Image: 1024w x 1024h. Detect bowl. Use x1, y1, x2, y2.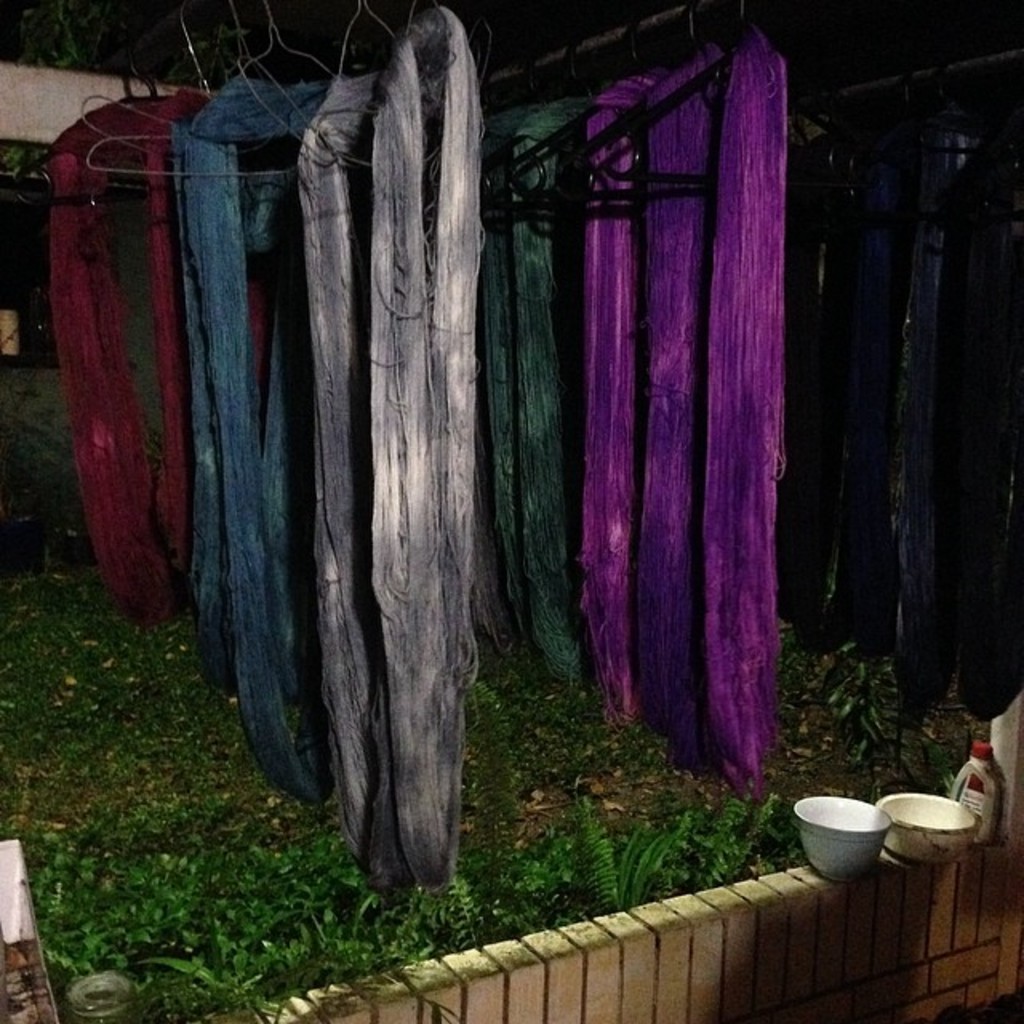
874, 779, 994, 883.
